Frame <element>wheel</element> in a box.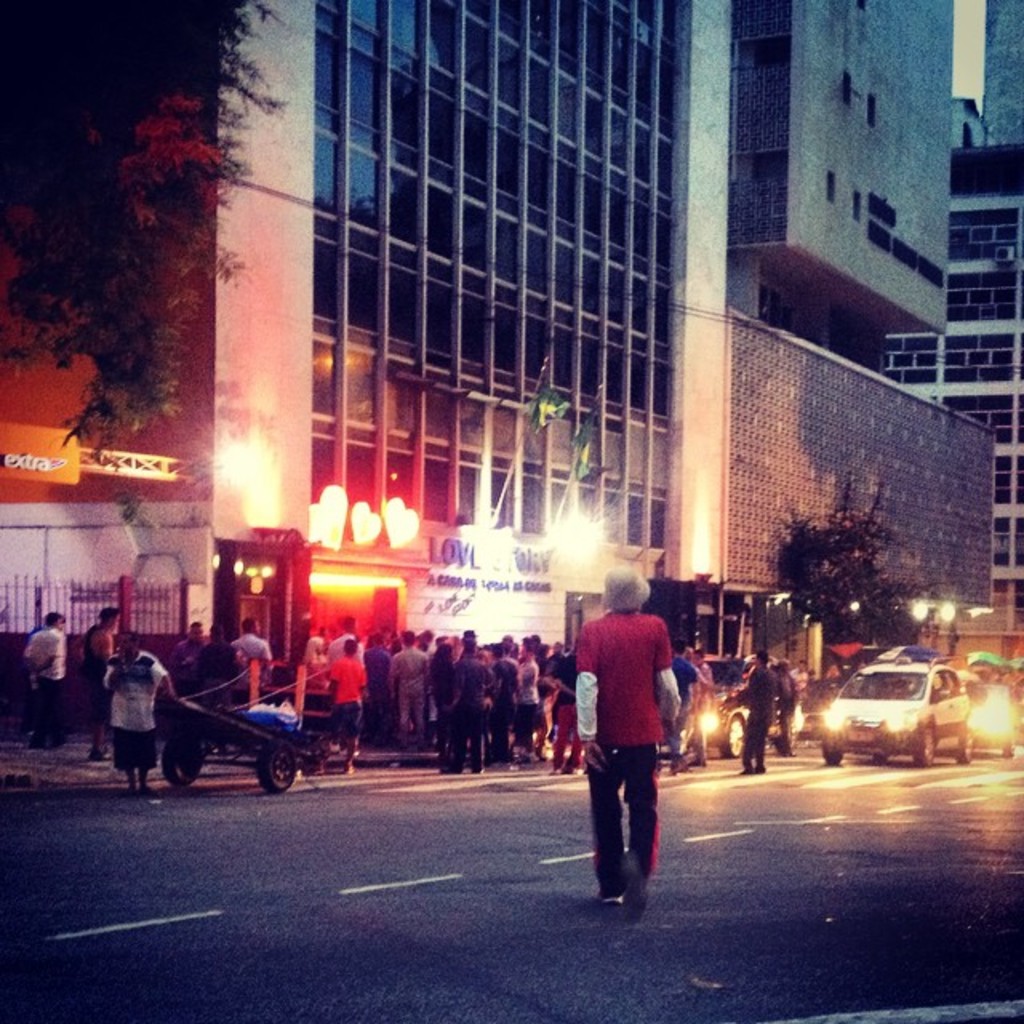
<box>1005,739,1016,757</box>.
